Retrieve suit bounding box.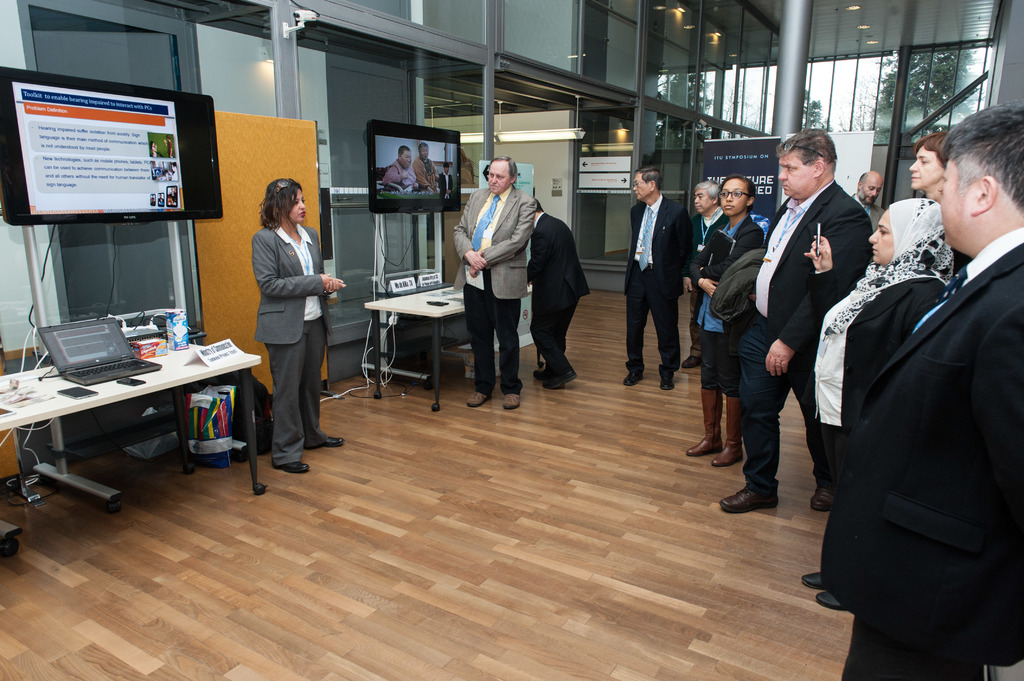
Bounding box: left=694, top=209, right=757, bottom=291.
